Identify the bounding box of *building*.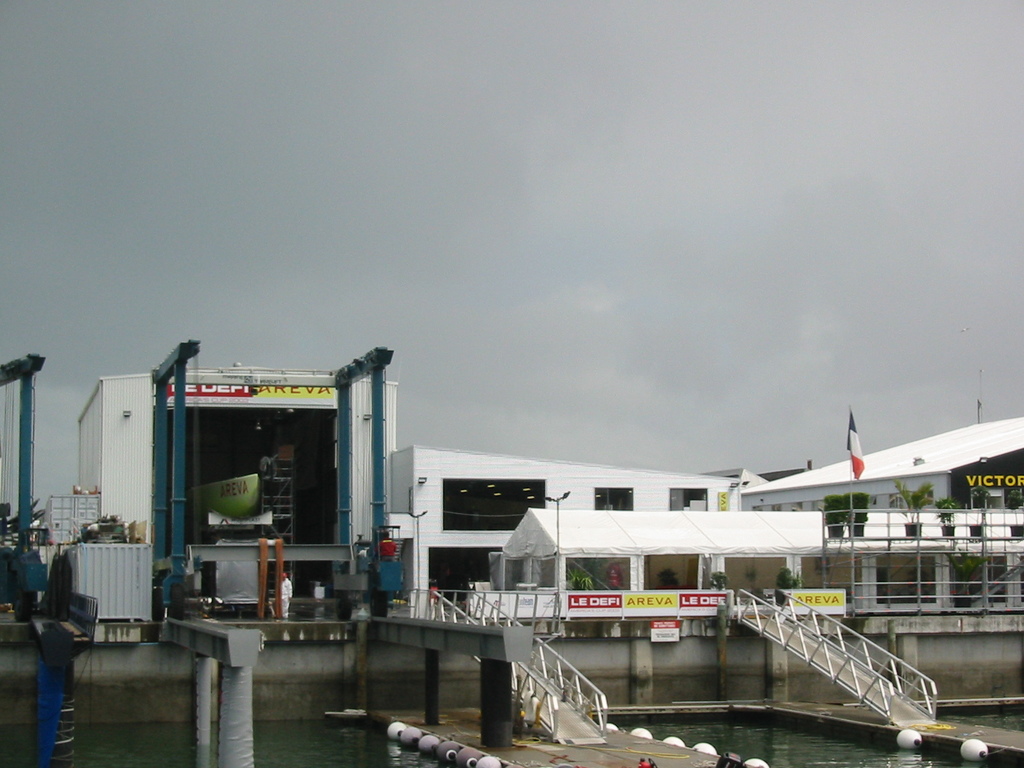
<box>77,362,397,600</box>.
